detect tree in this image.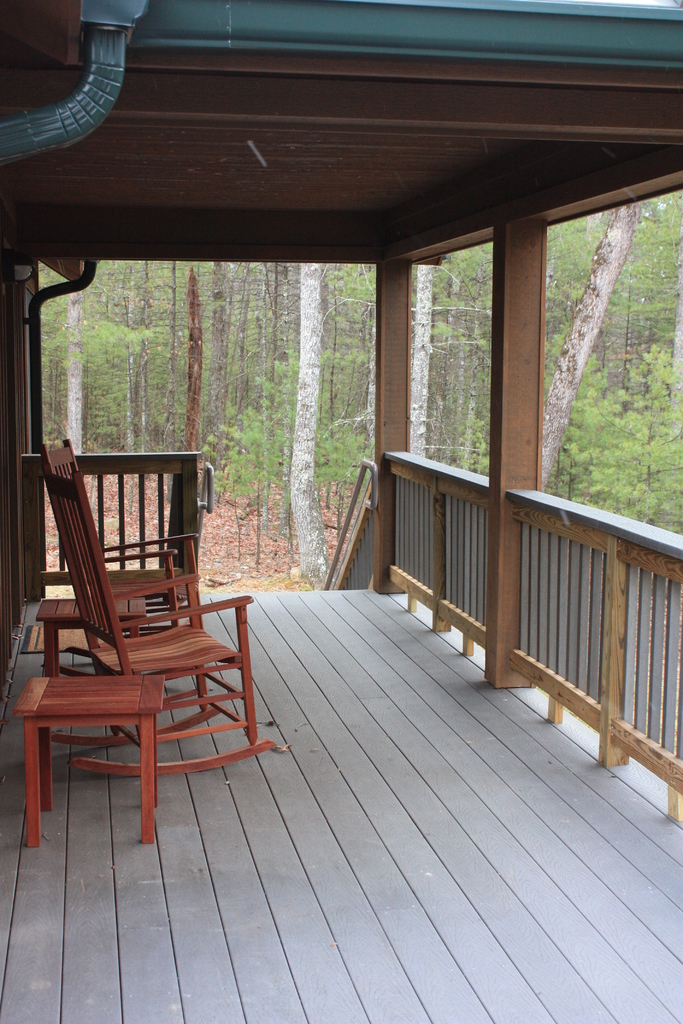
Detection: l=282, t=262, r=338, b=593.
